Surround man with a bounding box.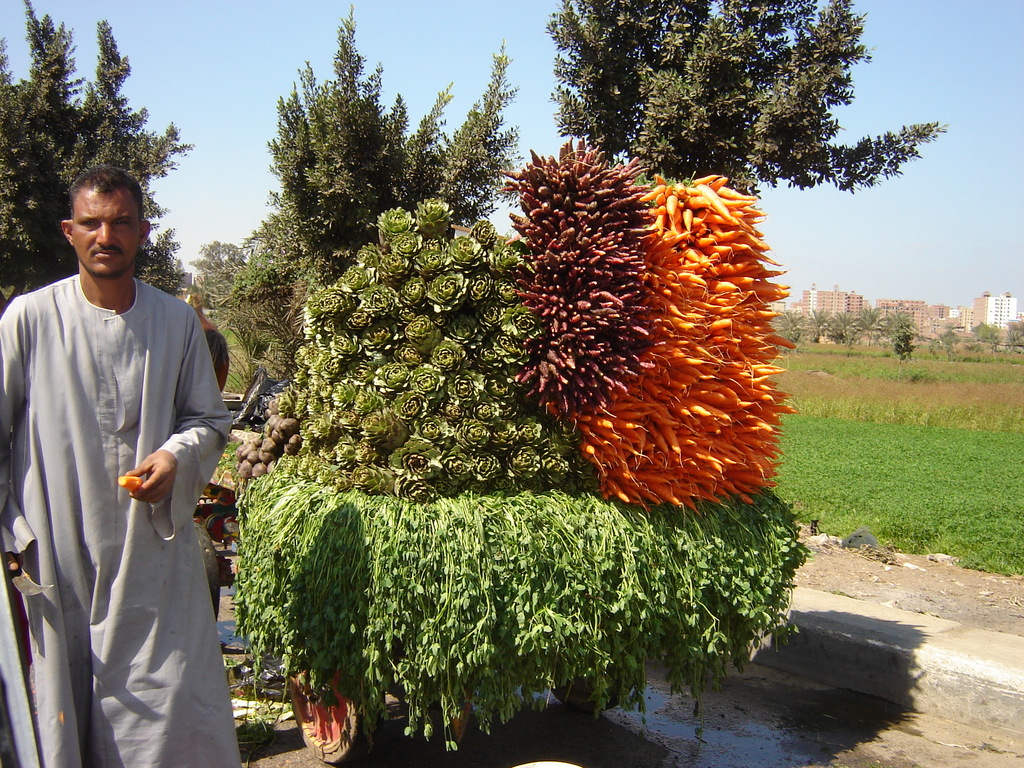
select_region(12, 144, 225, 767).
